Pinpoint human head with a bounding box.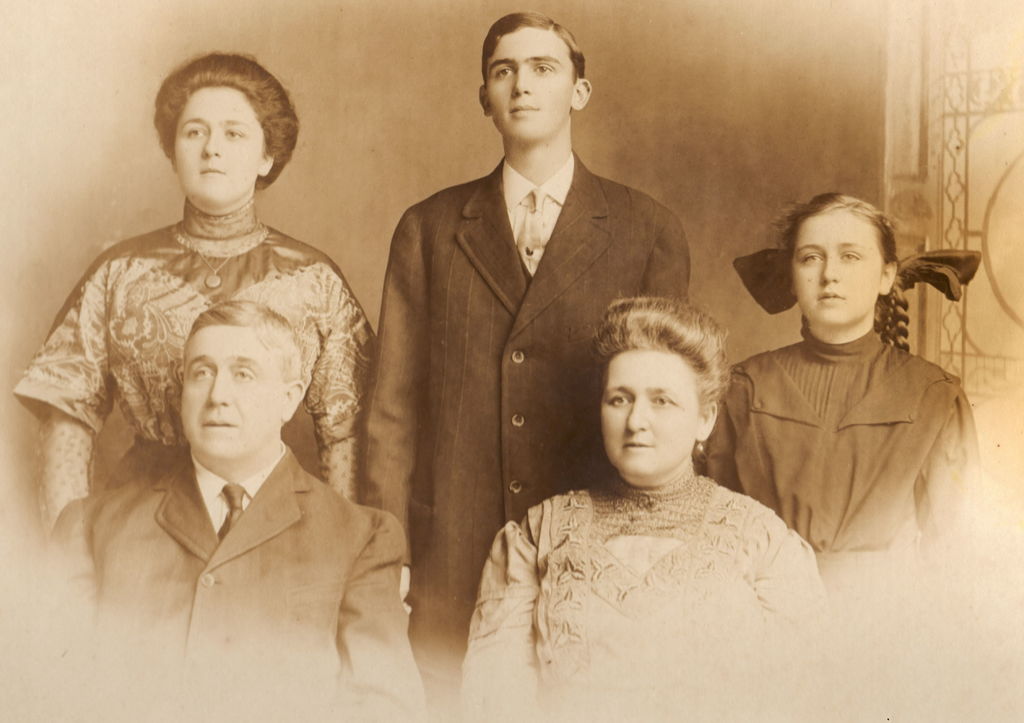
177/297/308/469.
